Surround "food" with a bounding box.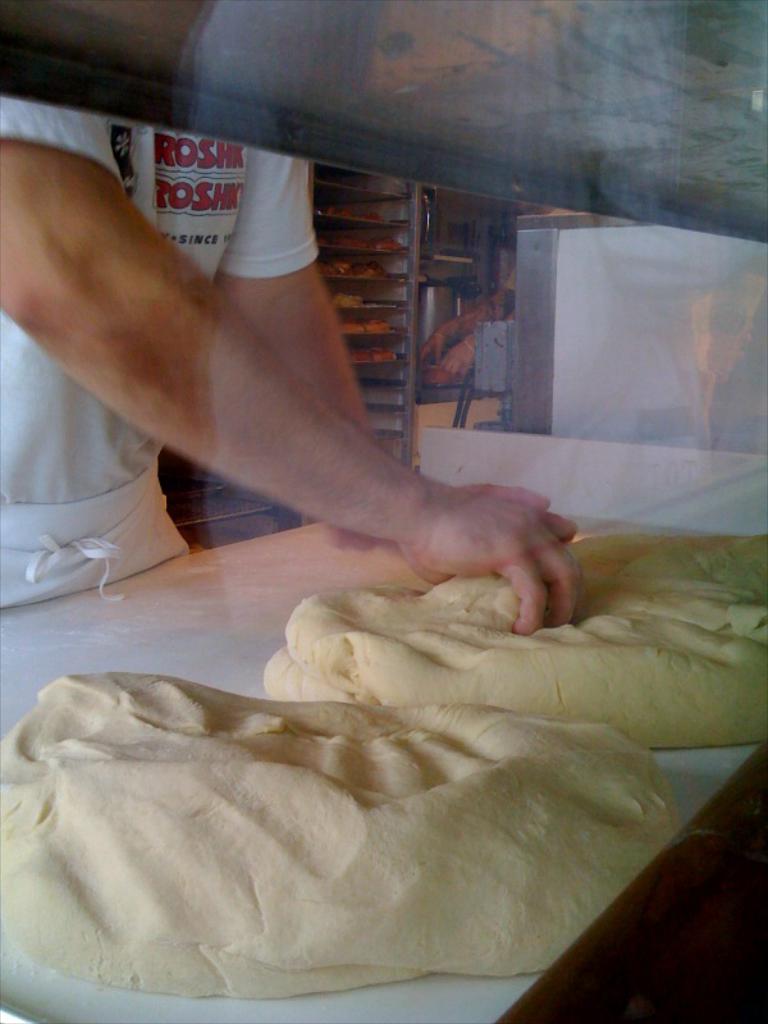
[x1=0, y1=521, x2=767, y2=1006].
